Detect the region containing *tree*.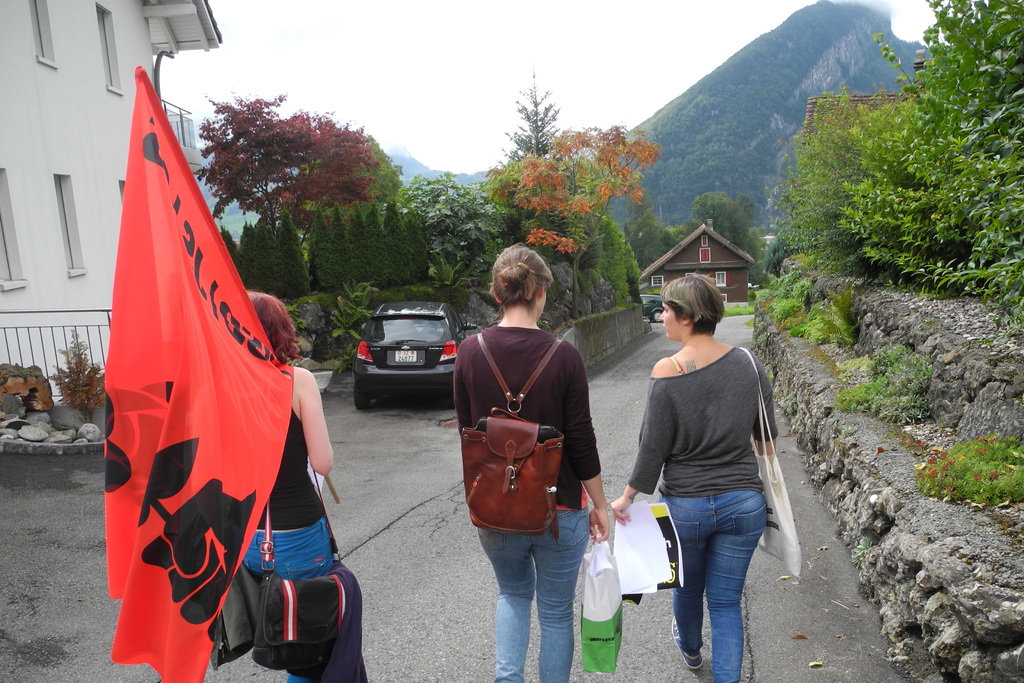
[x1=833, y1=0, x2=1023, y2=332].
